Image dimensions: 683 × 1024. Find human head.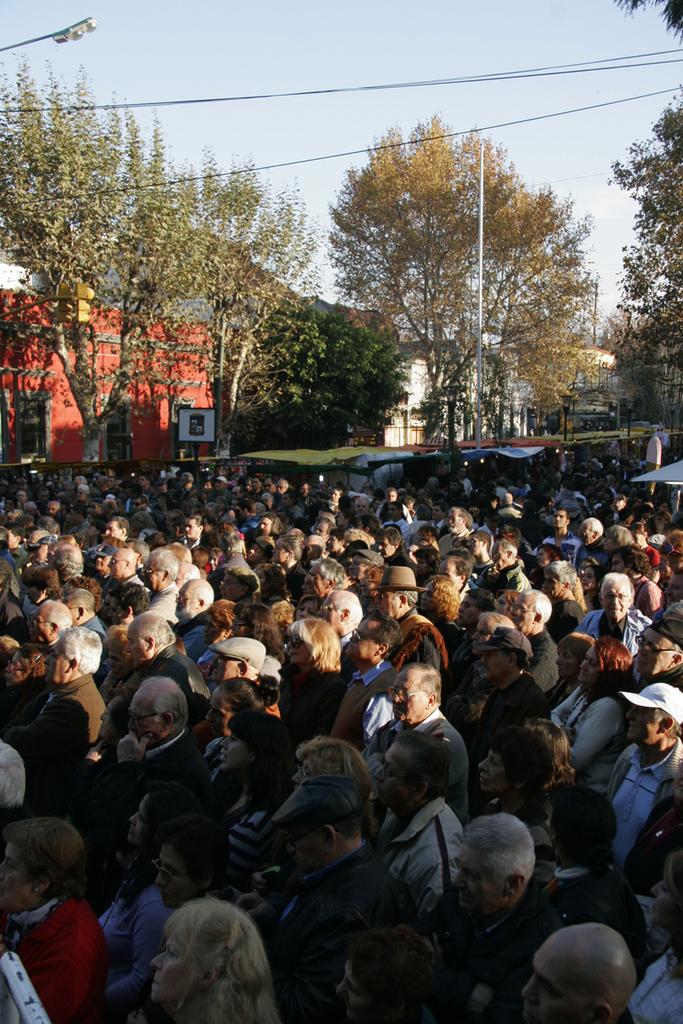
select_region(284, 782, 364, 882).
